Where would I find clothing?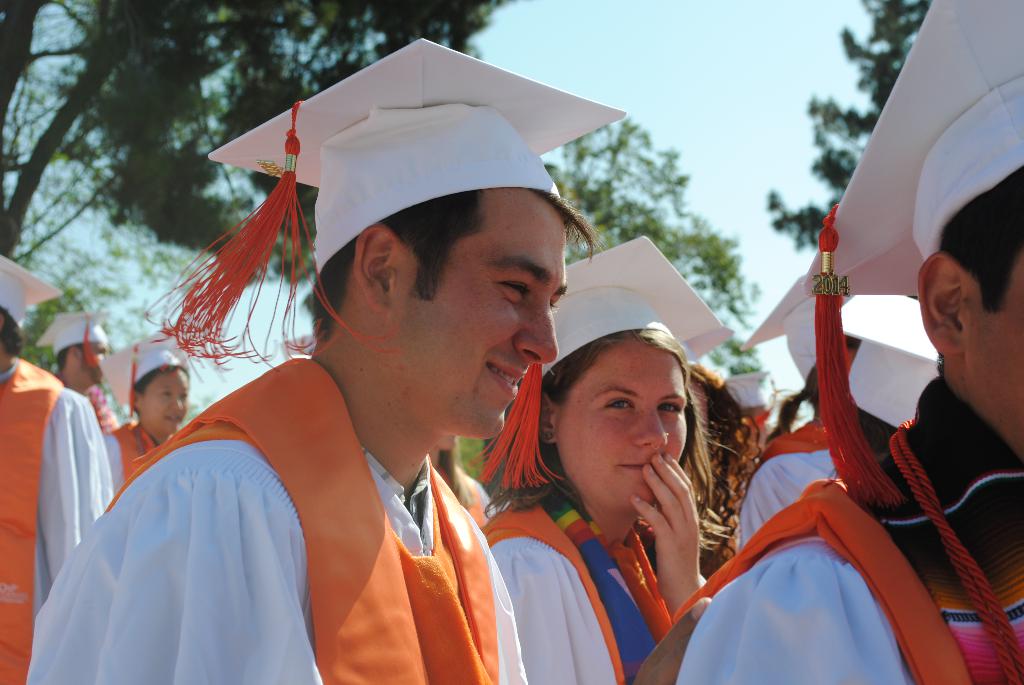
At rect(0, 351, 113, 672).
